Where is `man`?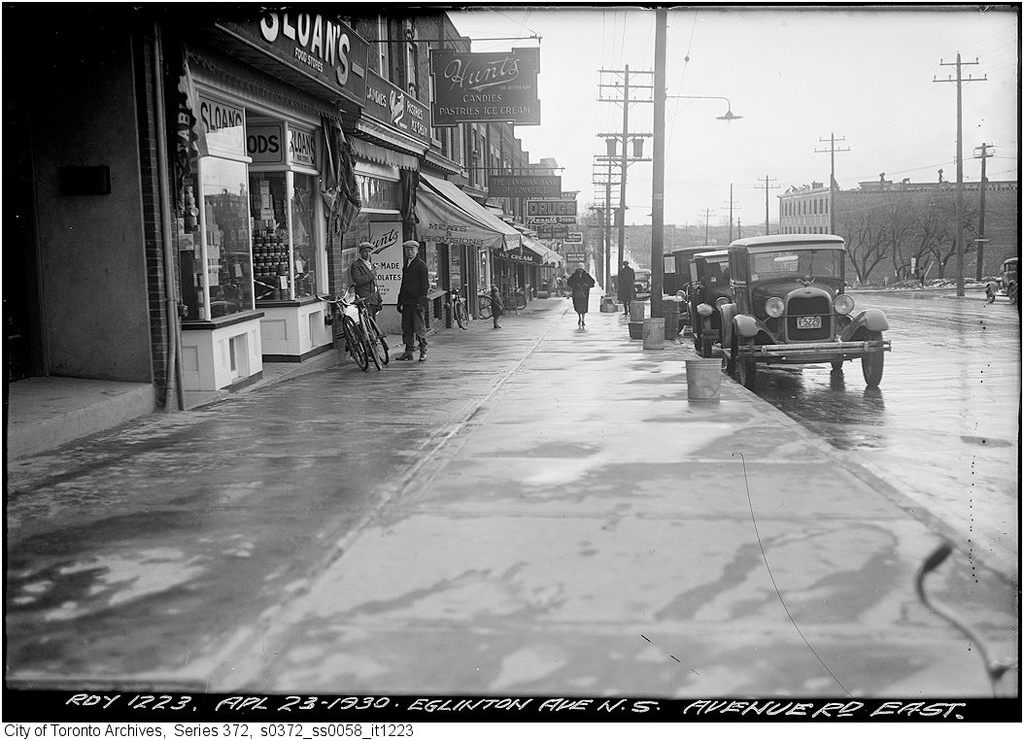
bbox(351, 243, 380, 326).
